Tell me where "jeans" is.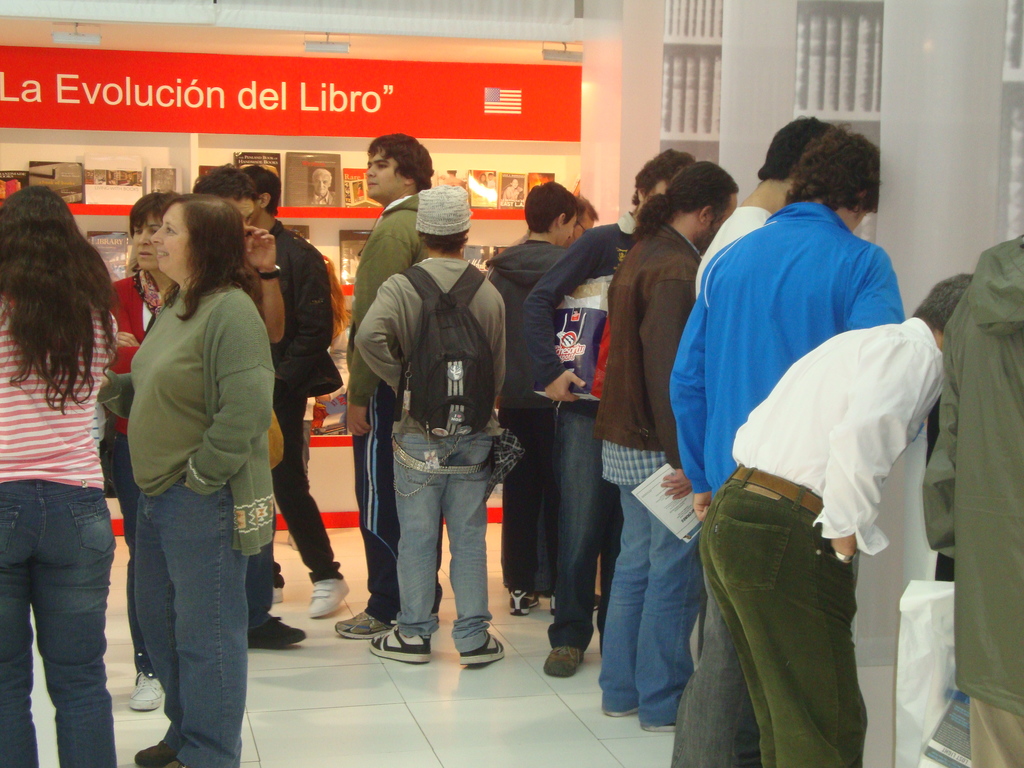
"jeans" is at Rect(99, 426, 161, 681).
